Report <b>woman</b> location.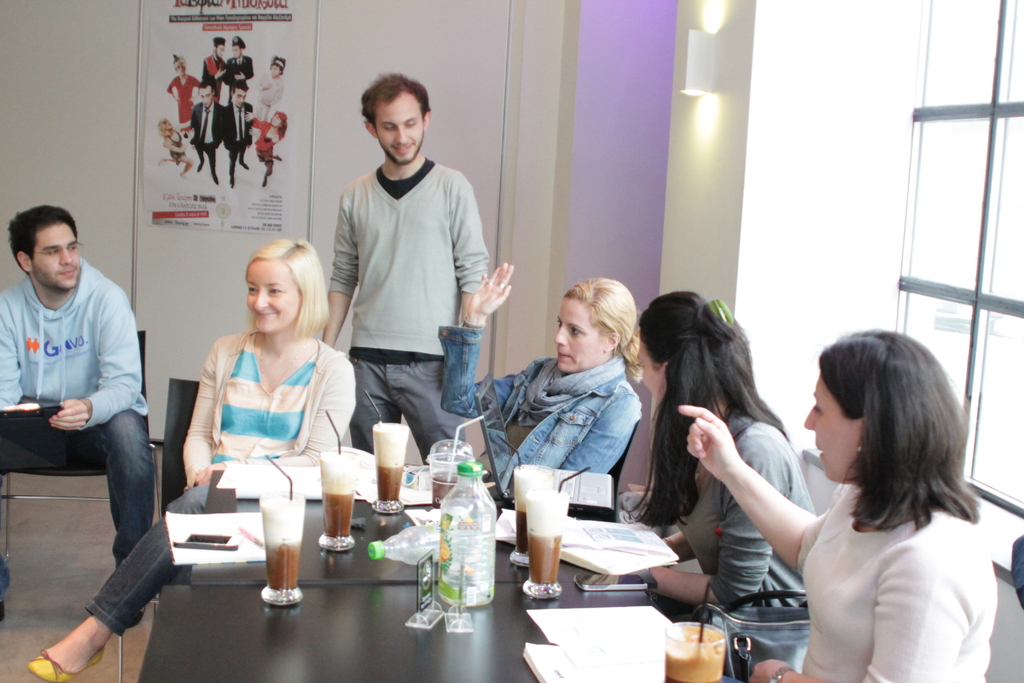
Report: bbox(435, 259, 648, 501).
